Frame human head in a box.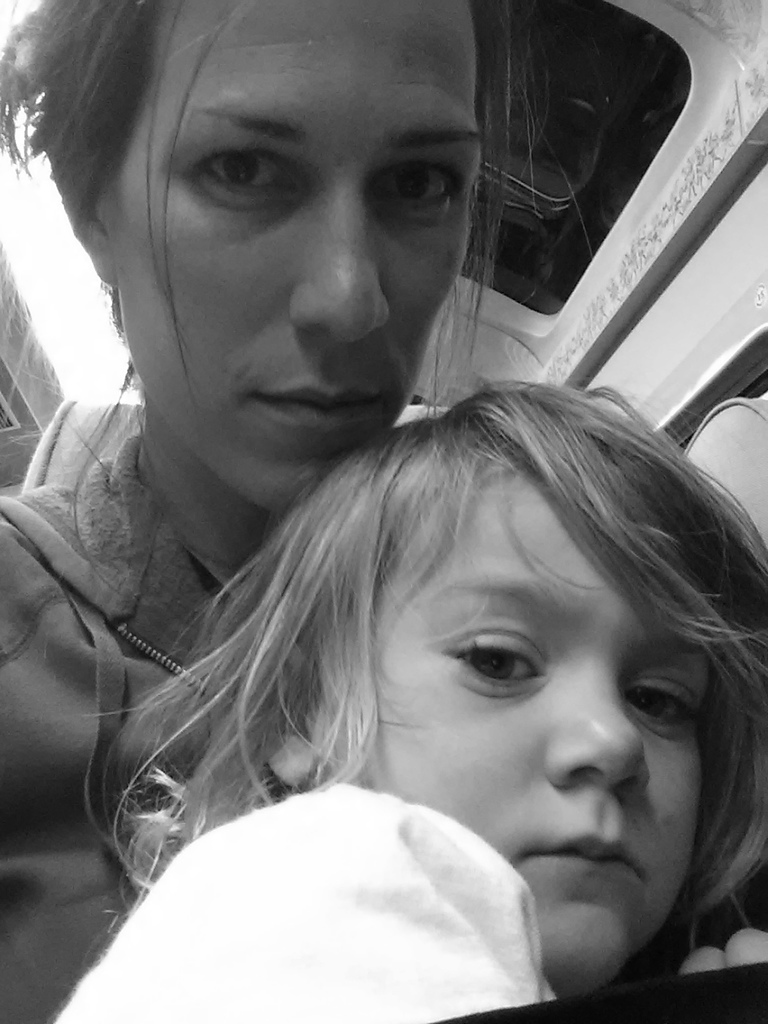
rect(233, 402, 733, 858).
